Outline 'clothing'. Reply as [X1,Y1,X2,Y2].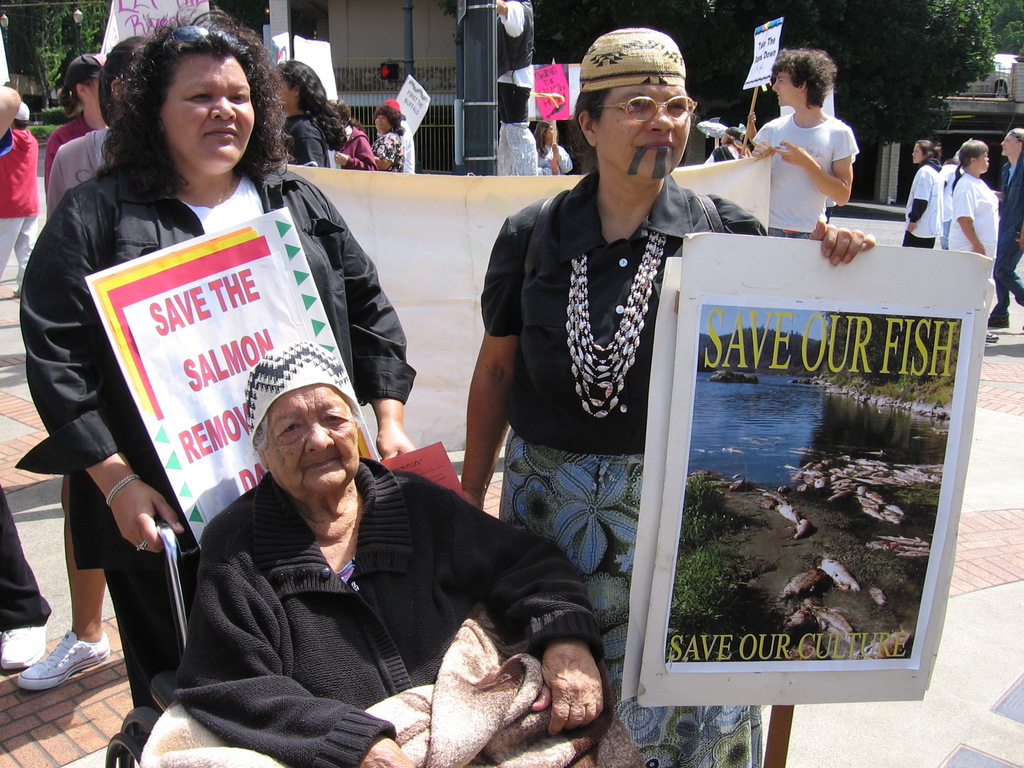
[12,156,417,570].
